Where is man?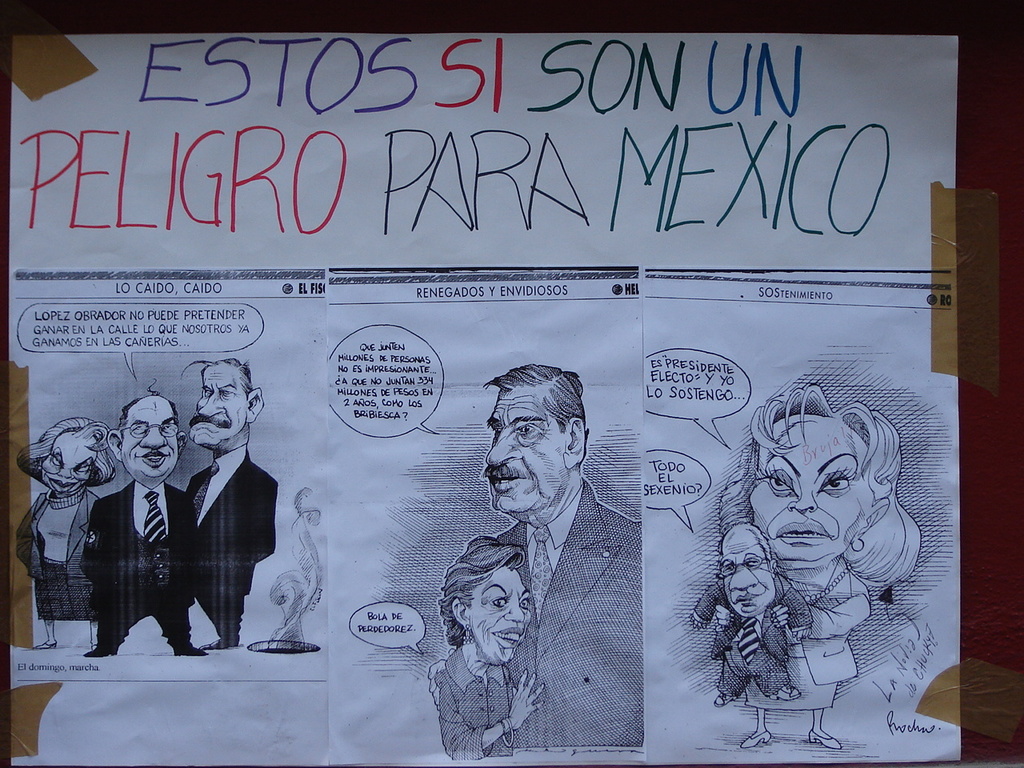
(78, 374, 211, 655).
